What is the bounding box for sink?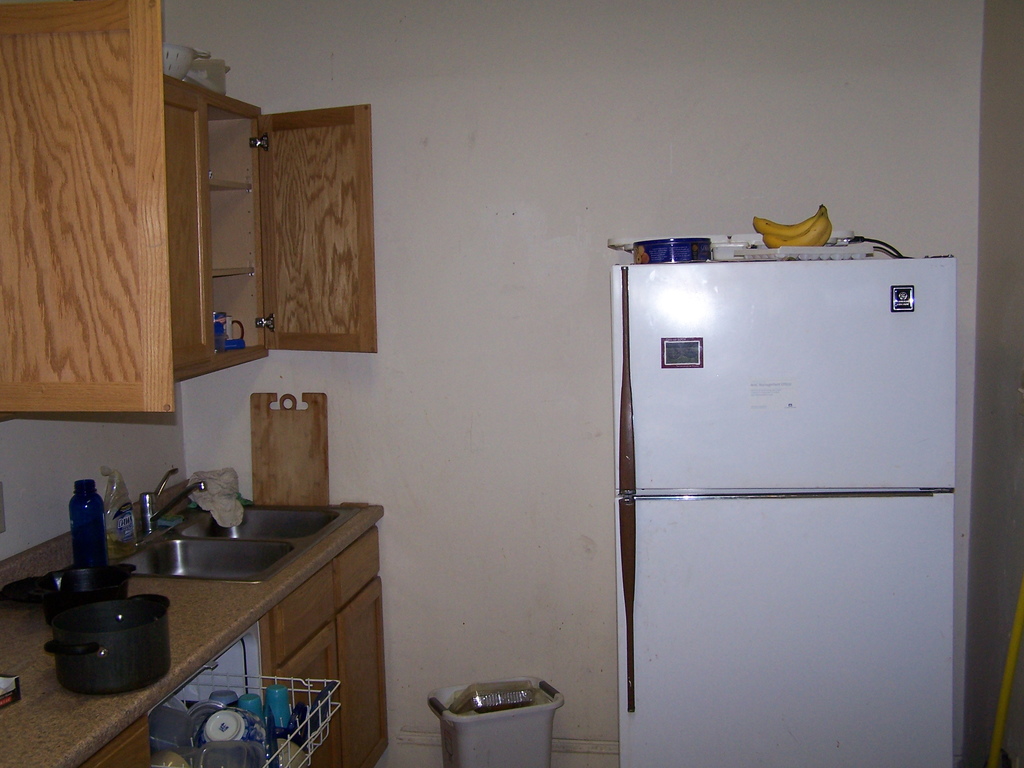
{"x1": 106, "y1": 468, "x2": 362, "y2": 587}.
